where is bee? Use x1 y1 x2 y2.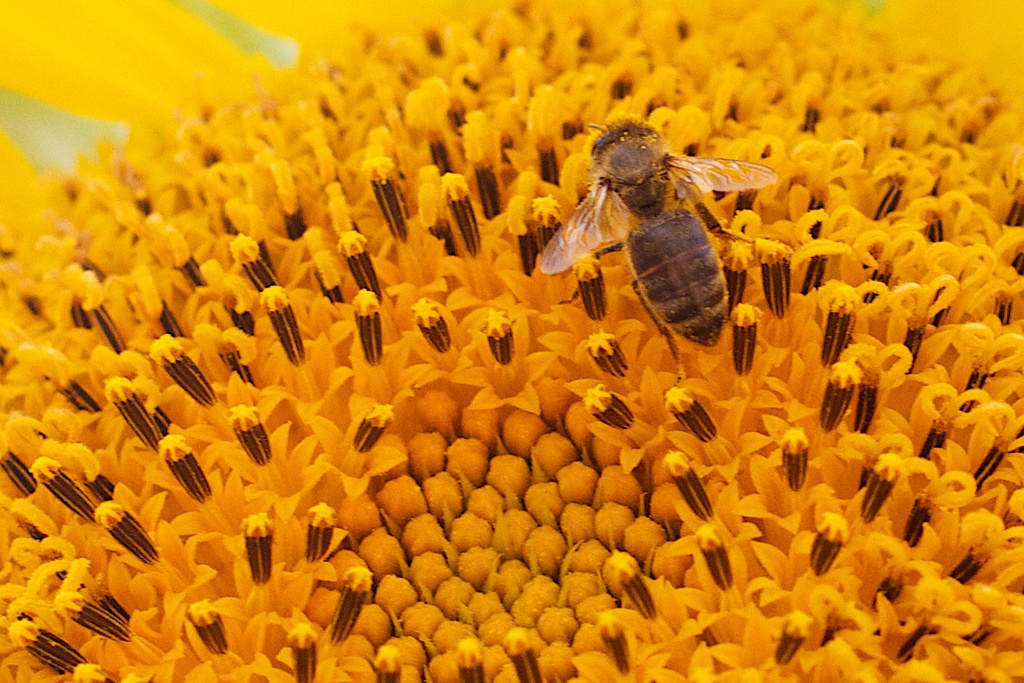
538 109 776 376.
